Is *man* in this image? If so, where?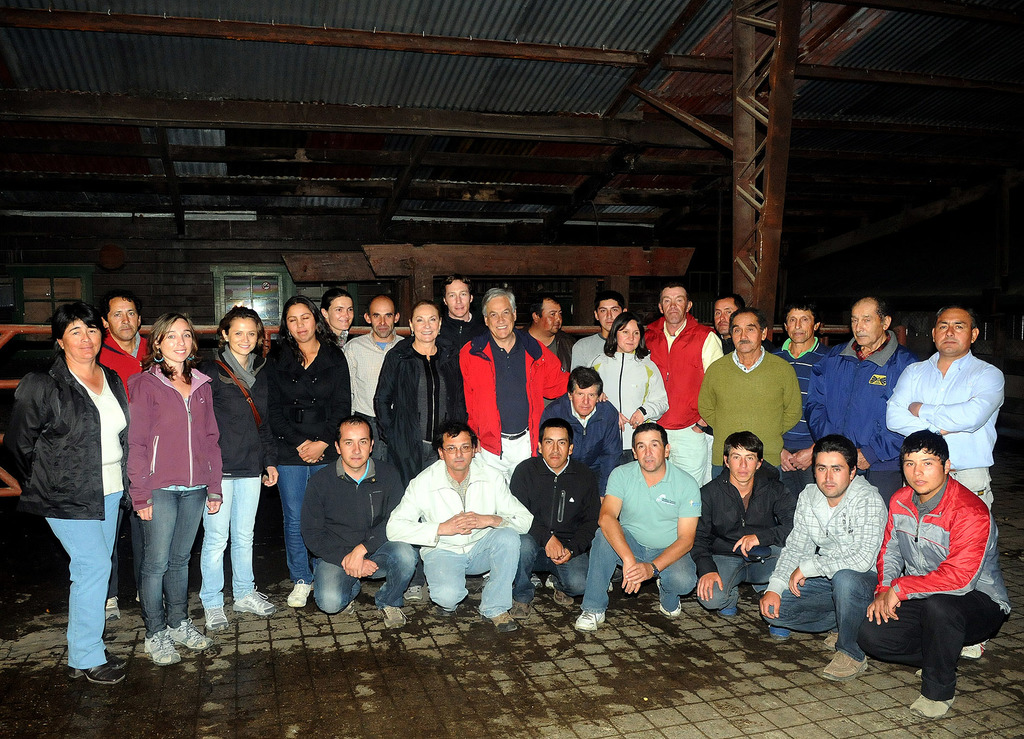
Yes, at detection(505, 422, 602, 610).
